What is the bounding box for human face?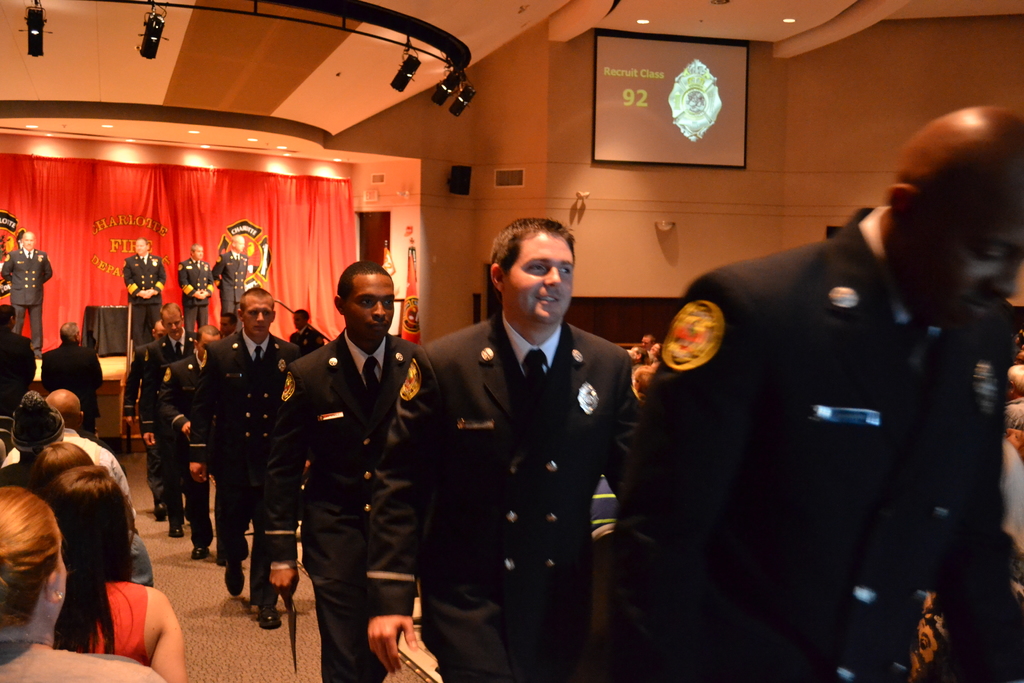
(134,240,147,259).
